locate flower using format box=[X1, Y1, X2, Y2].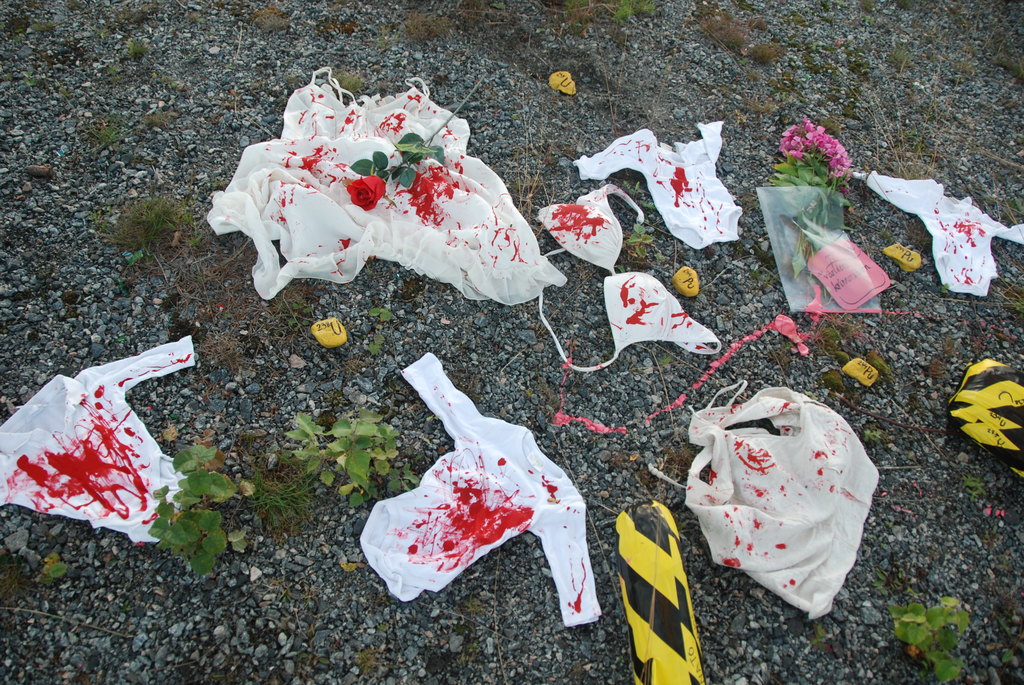
box=[783, 114, 857, 178].
